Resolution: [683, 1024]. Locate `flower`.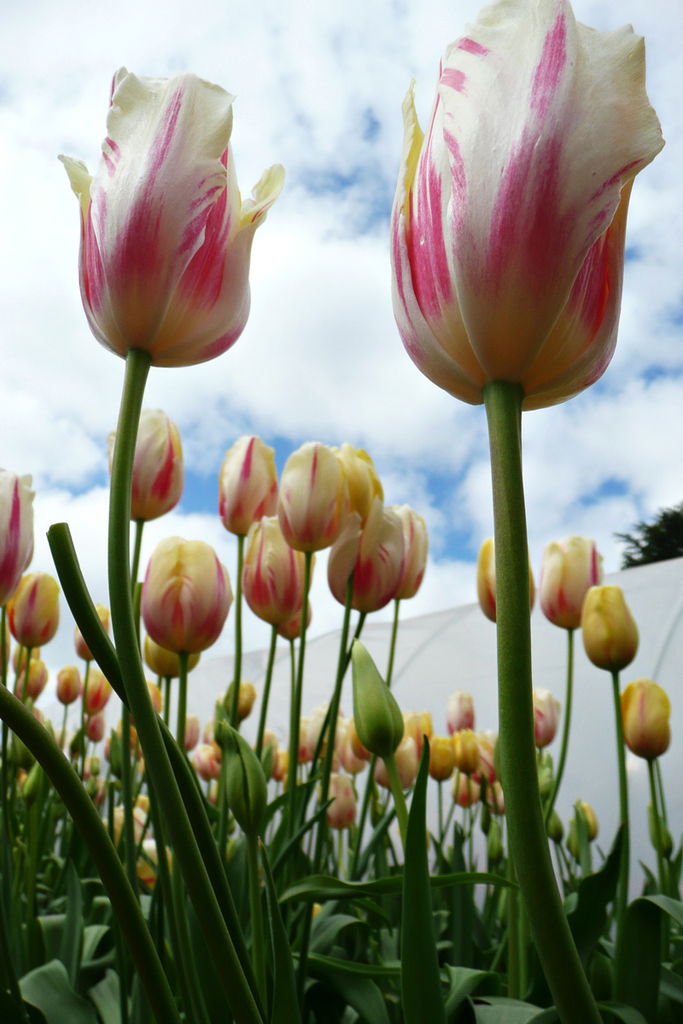
370 10 668 421.
